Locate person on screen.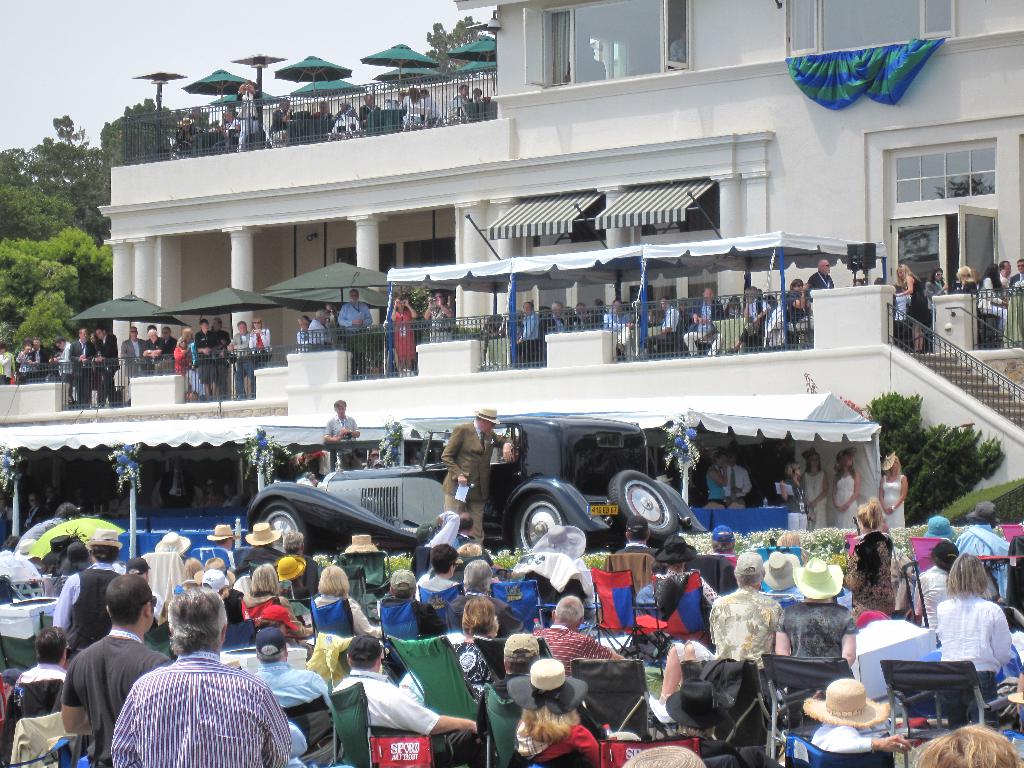
On screen at (x1=444, y1=410, x2=510, y2=536).
